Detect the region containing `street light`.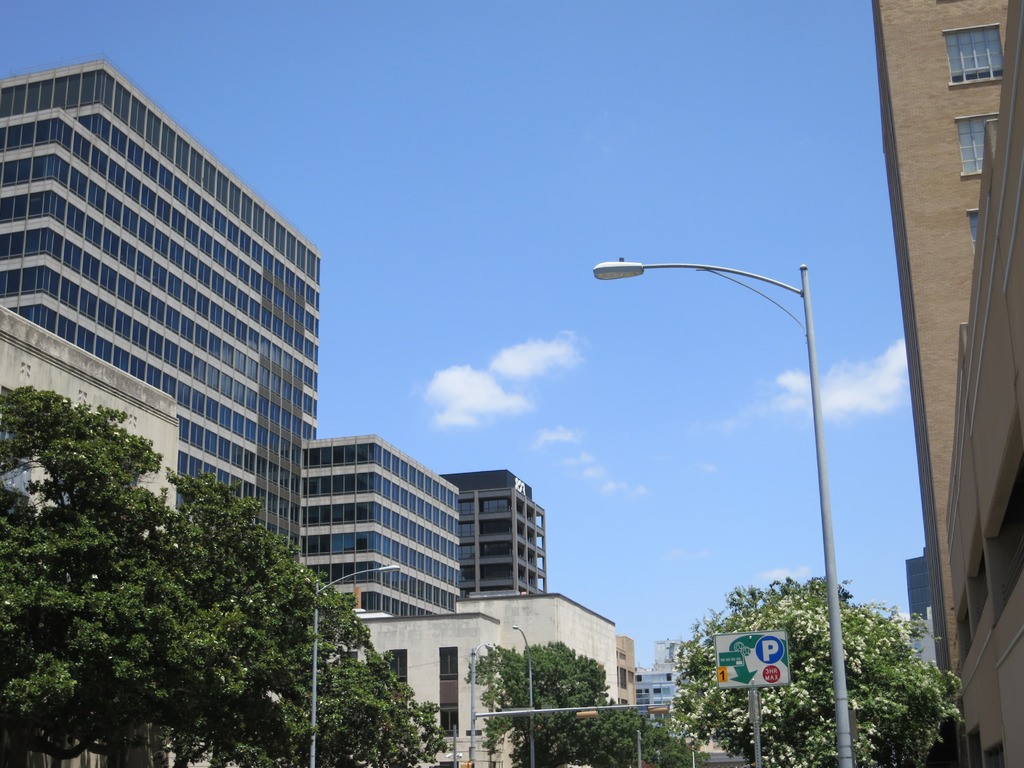
BBox(588, 223, 842, 721).
